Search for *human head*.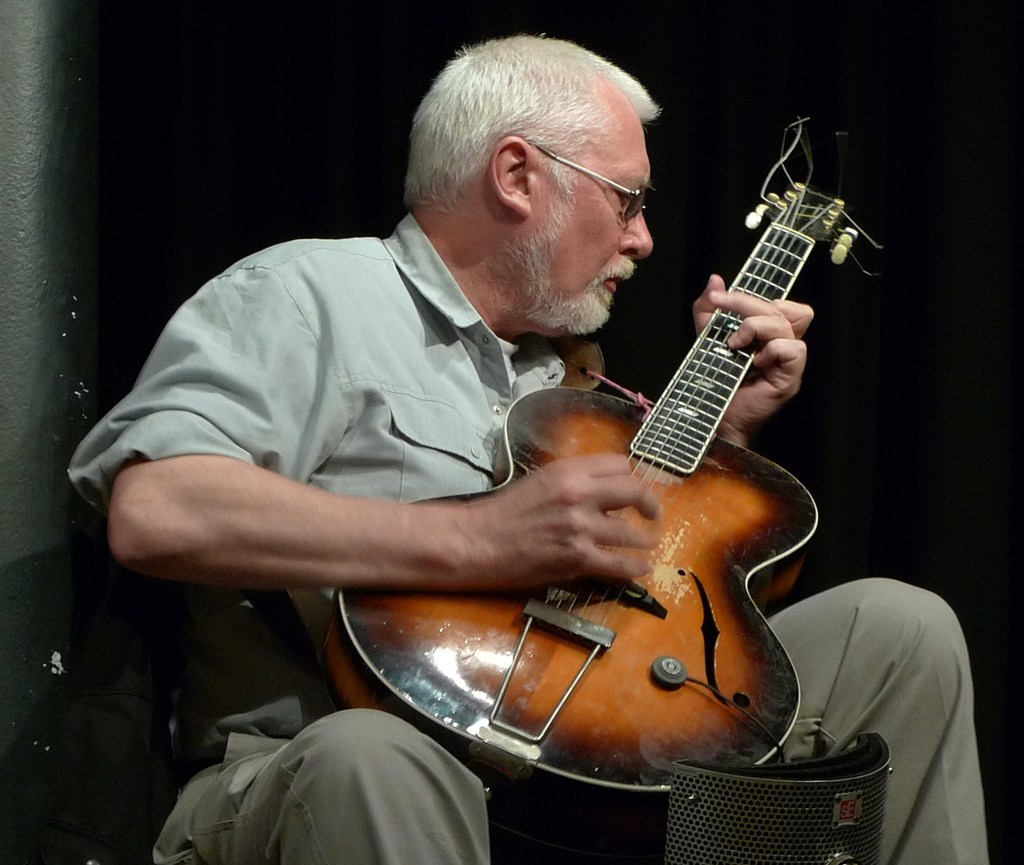
Found at [x1=392, y1=40, x2=700, y2=299].
